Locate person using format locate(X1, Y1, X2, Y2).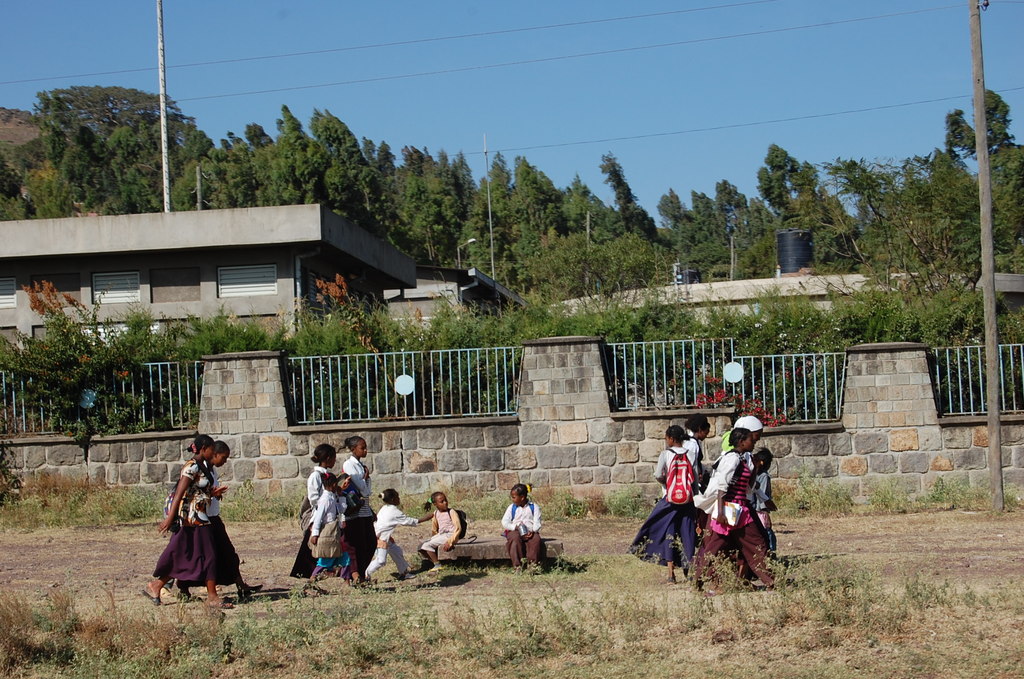
locate(289, 438, 347, 573).
